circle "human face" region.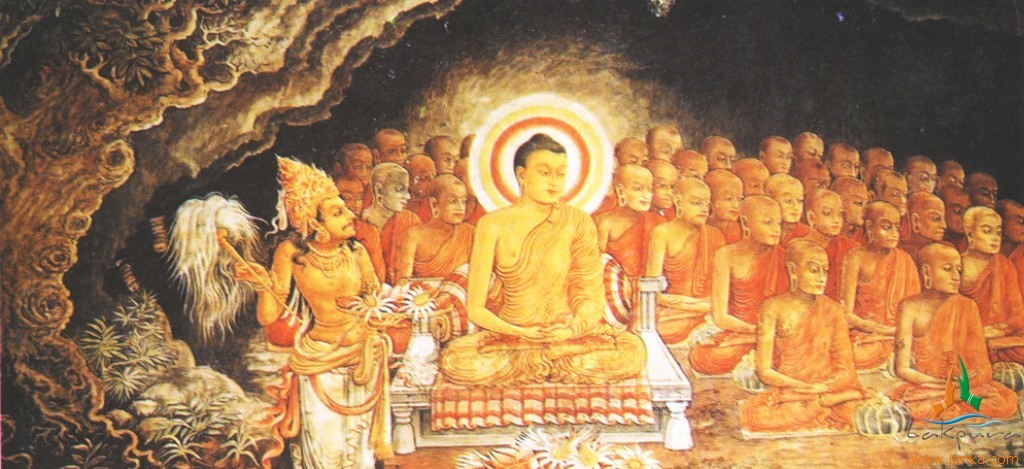
Region: (932, 254, 961, 297).
